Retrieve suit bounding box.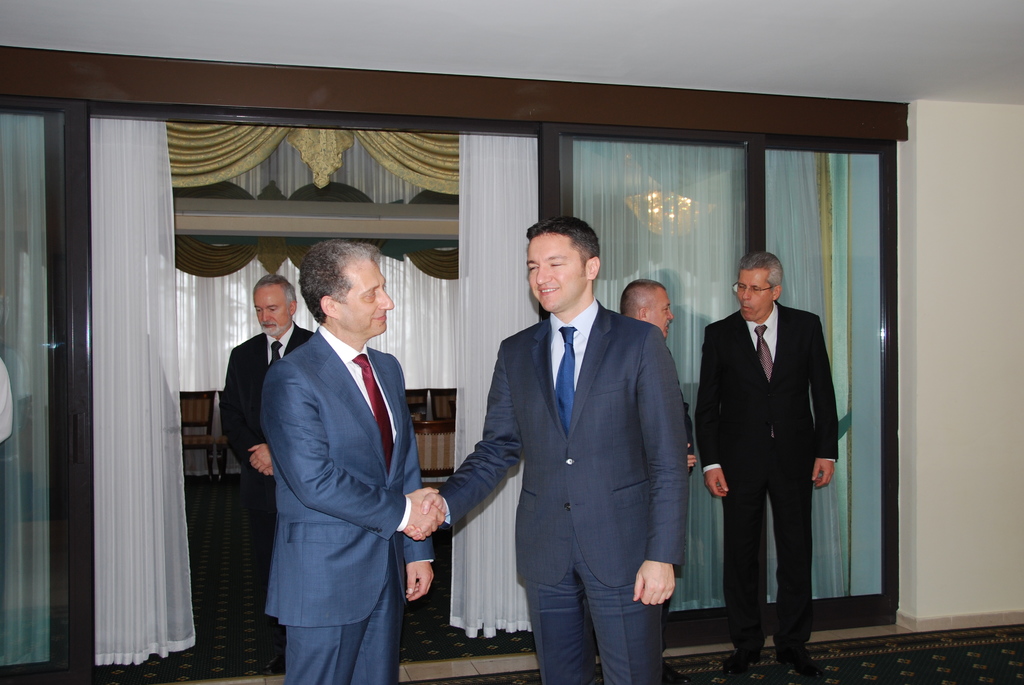
Bounding box: 220 330 315 651.
